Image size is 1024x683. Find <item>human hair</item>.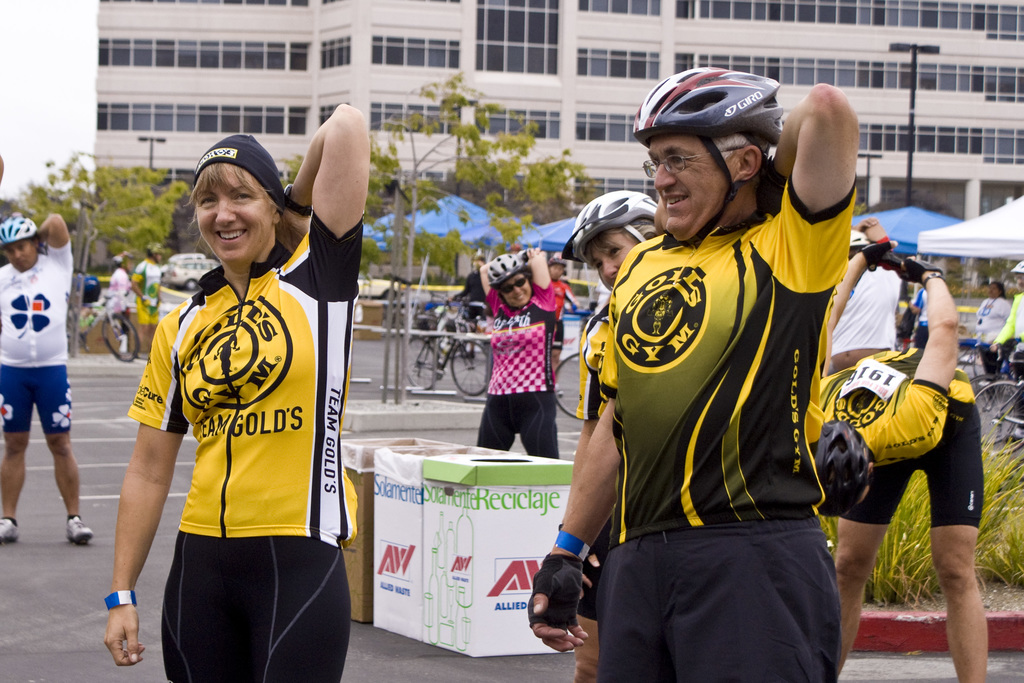
<region>712, 134, 748, 161</region>.
